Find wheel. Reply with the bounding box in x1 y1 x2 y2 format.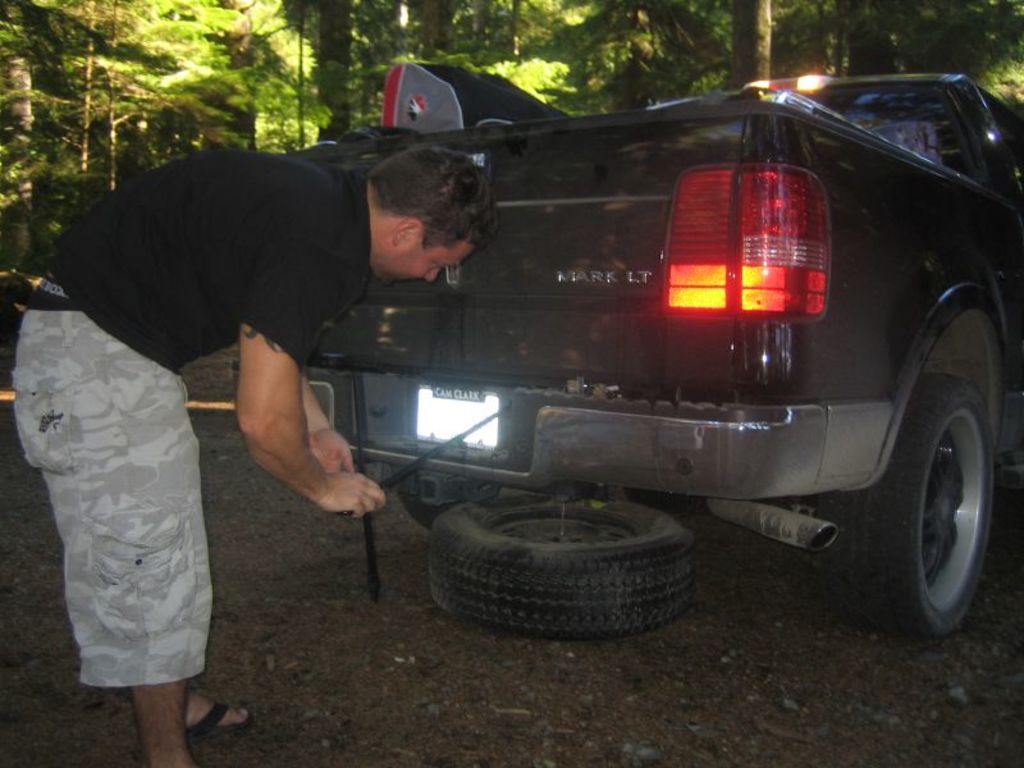
422 495 708 640.
